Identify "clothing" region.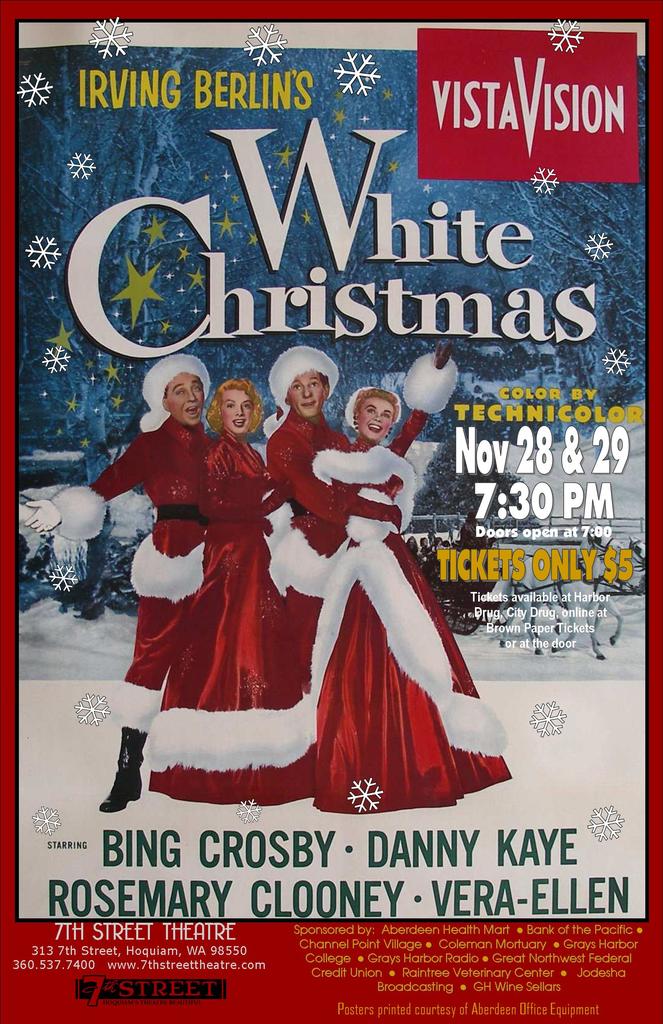
Region: l=47, t=415, r=215, b=726.
